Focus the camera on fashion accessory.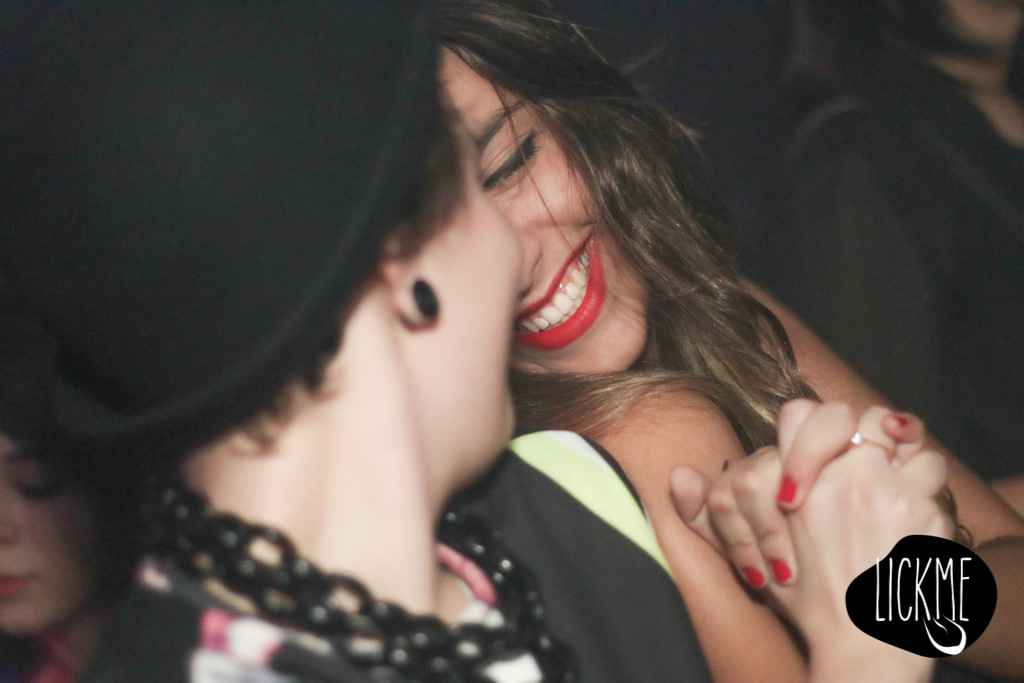
Focus region: 852 434 892 460.
